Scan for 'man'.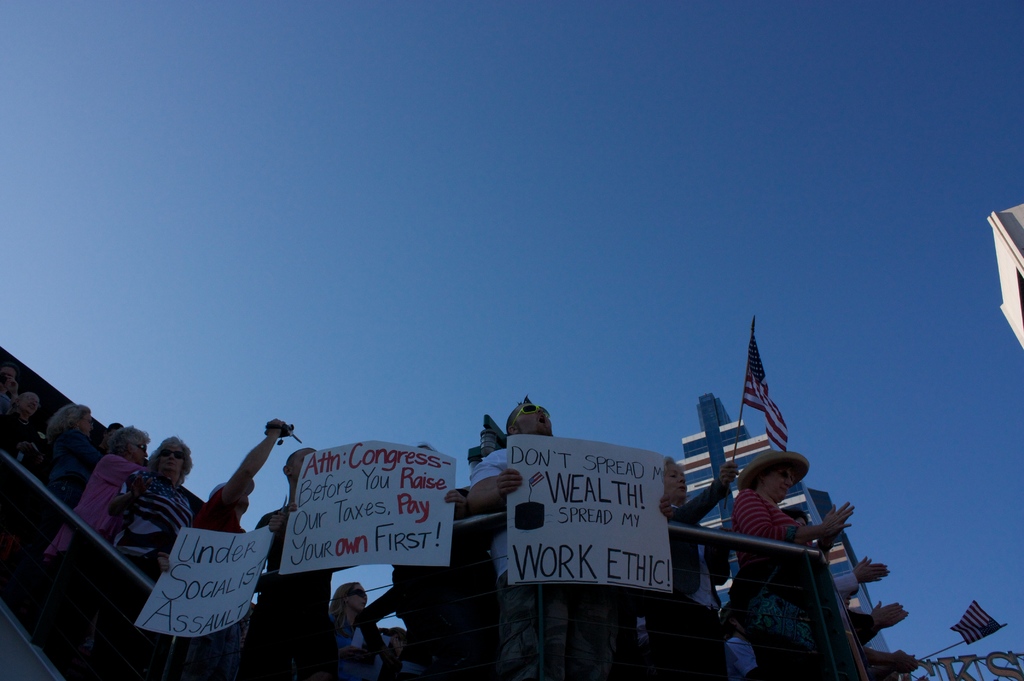
Scan result: (left=253, top=447, right=335, bottom=680).
